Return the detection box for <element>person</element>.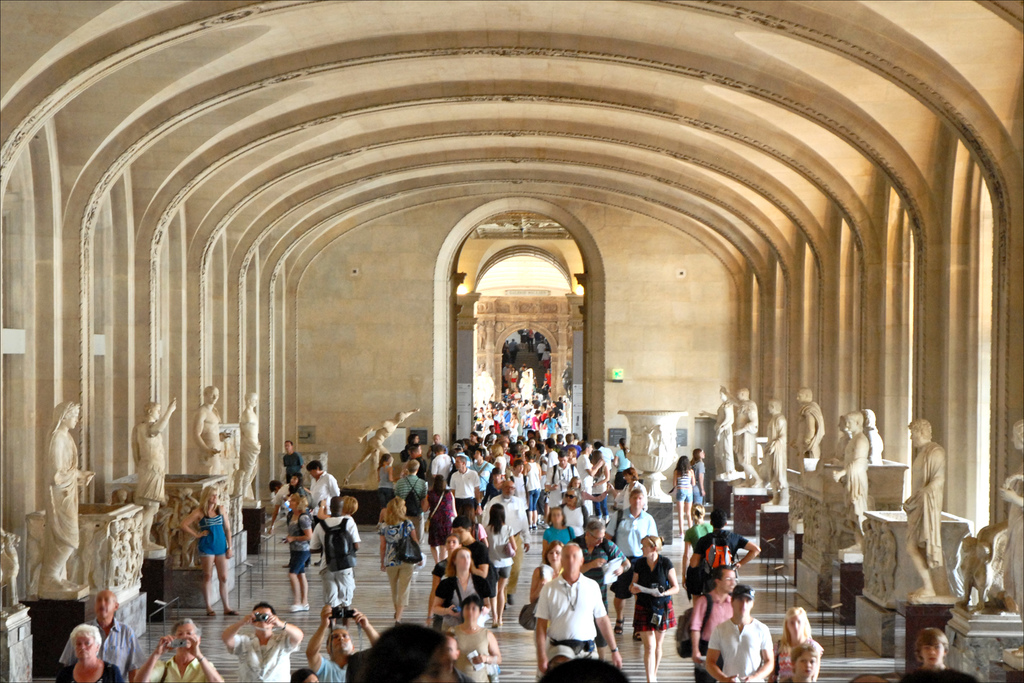
crop(730, 393, 769, 492).
